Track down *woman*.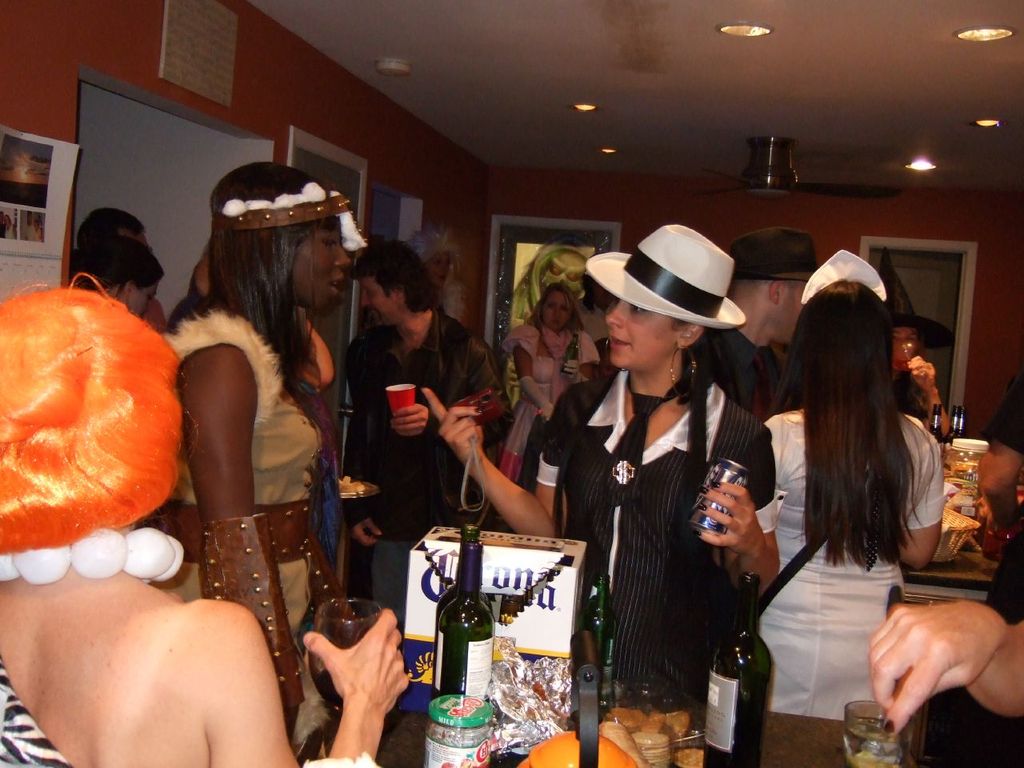
Tracked to [left=498, top=287, right=597, bottom=497].
